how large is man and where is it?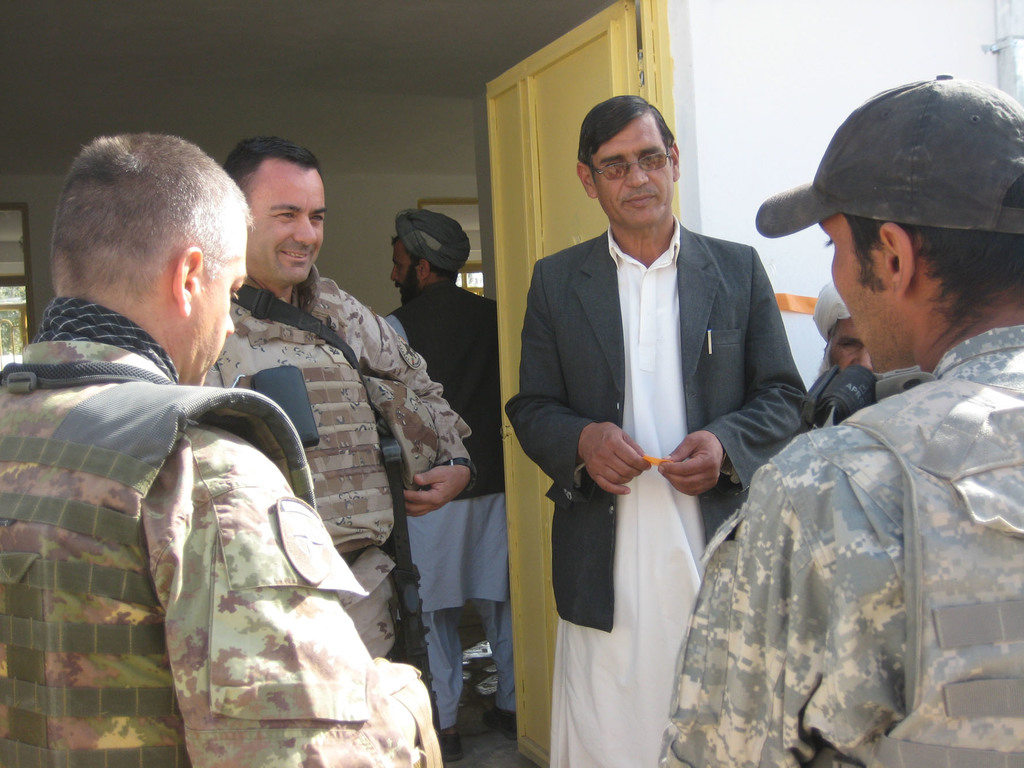
Bounding box: {"left": 0, "top": 130, "right": 410, "bottom": 767}.
